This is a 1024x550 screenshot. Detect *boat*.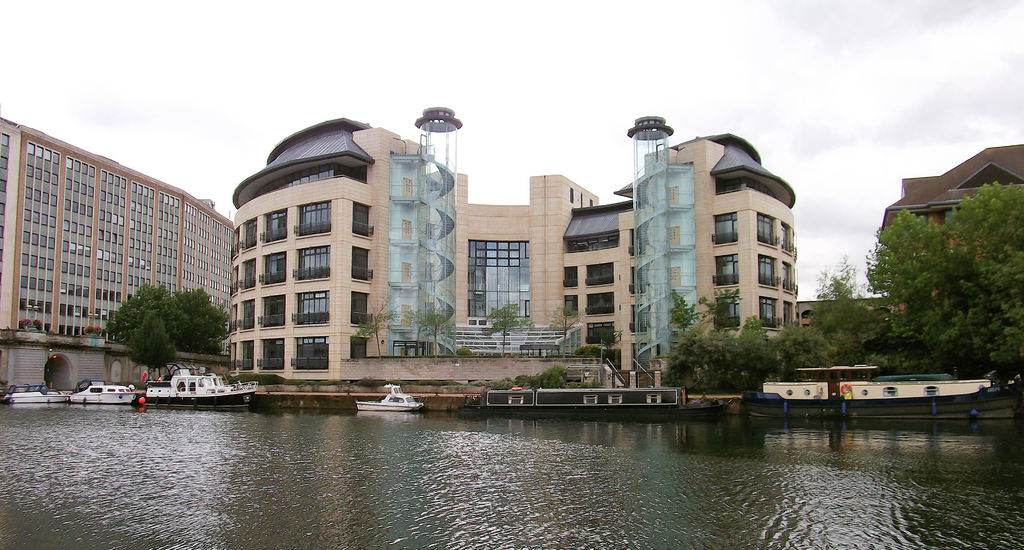
<box>739,352,1003,414</box>.
